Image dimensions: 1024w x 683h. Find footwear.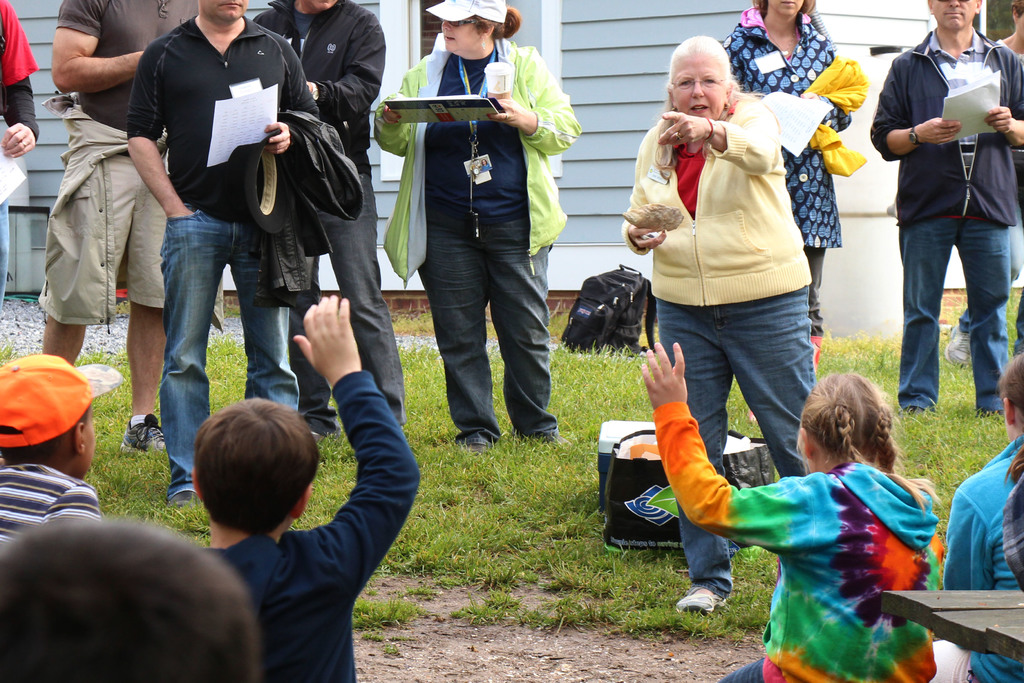
locate(458, 434, 494, 461).
